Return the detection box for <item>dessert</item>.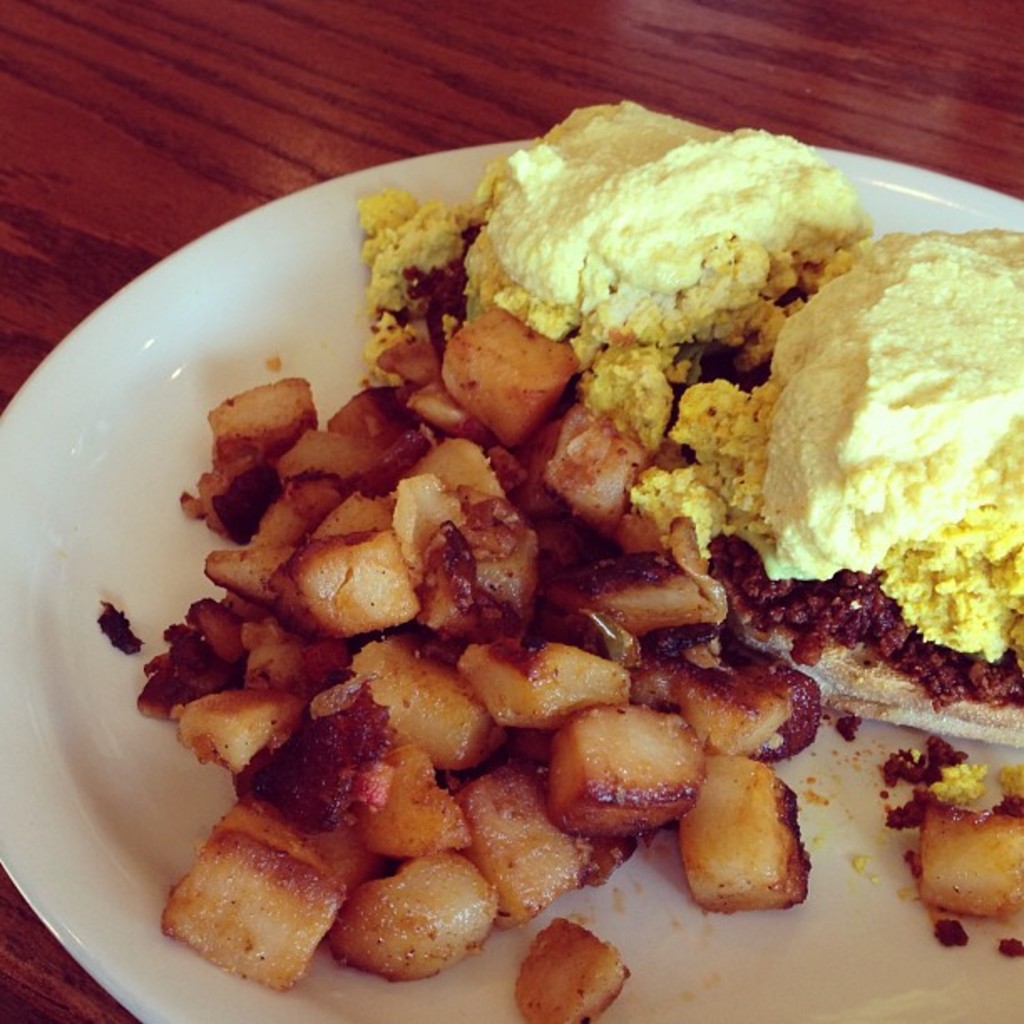
bbox=[358, 97, 1022, 748].
